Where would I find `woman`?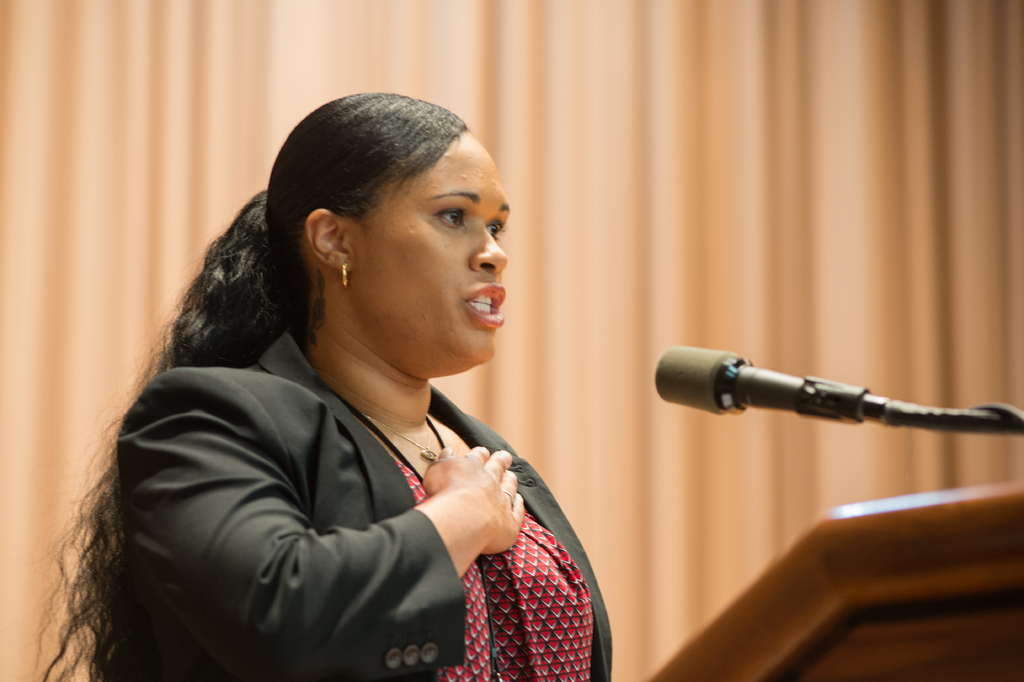
At bbox(87, 93, 635, 681).
